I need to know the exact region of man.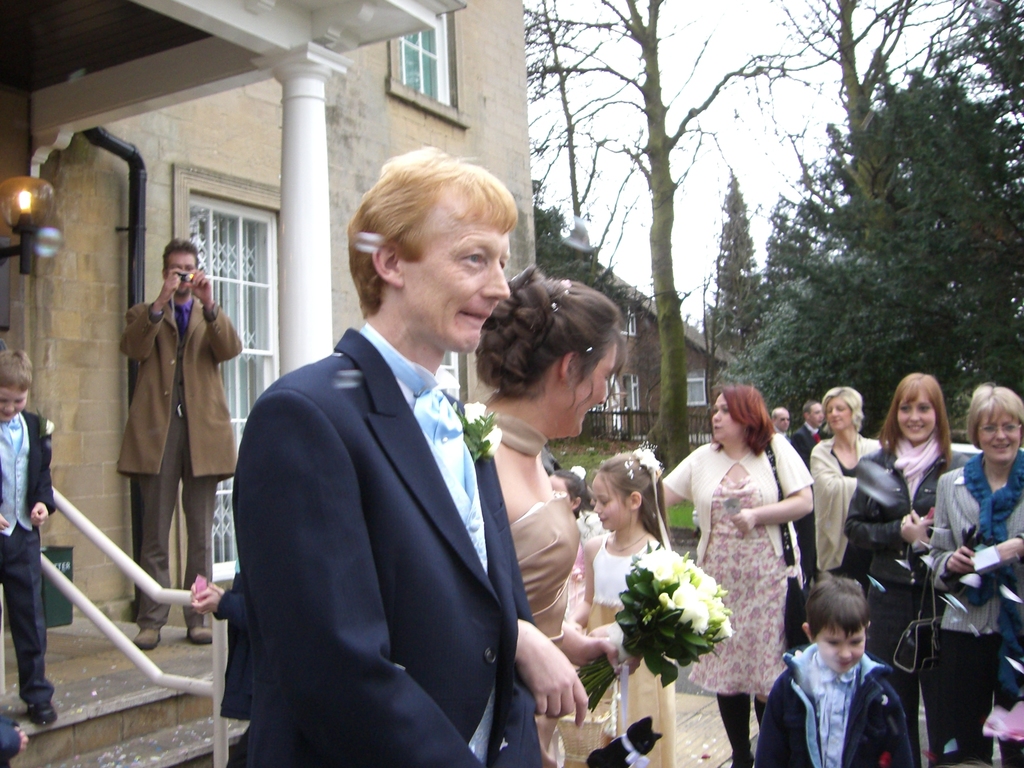
Region: bbox(768, 404, 788, 436).
